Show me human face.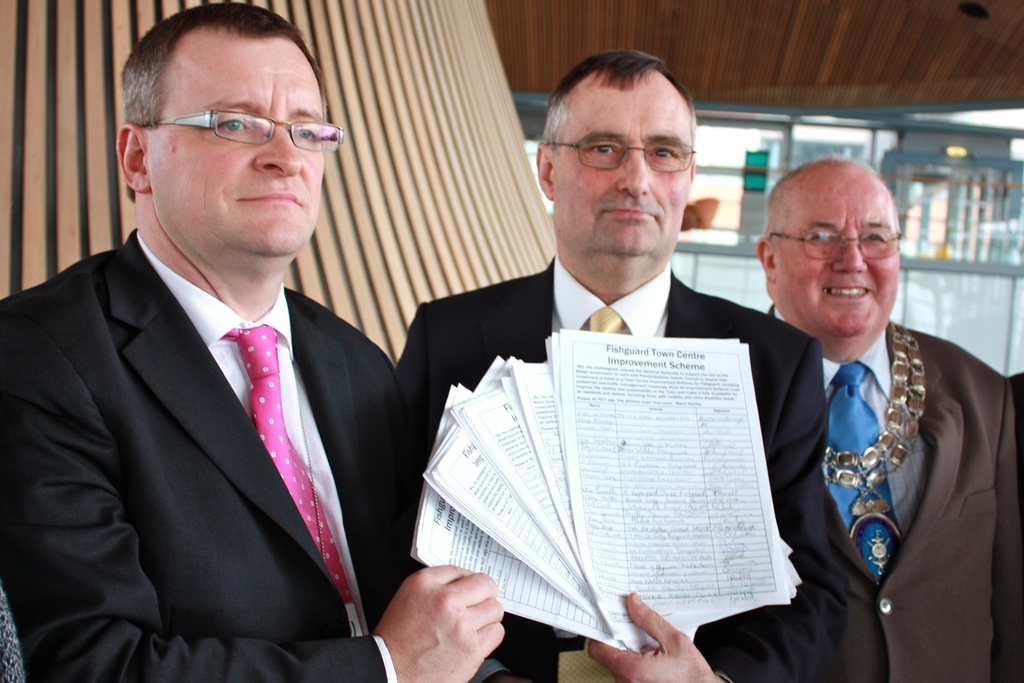
human face is here: detection(776, 172, 899, 340).
